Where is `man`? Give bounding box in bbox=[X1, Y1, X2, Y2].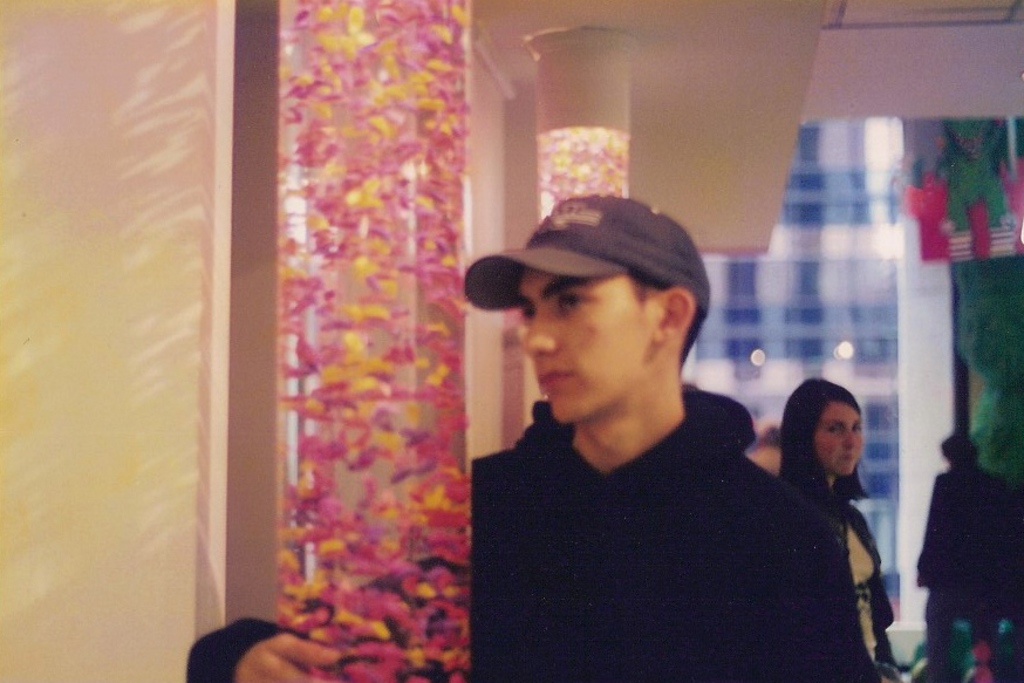
bbox=[193, 194, 882, 682].
